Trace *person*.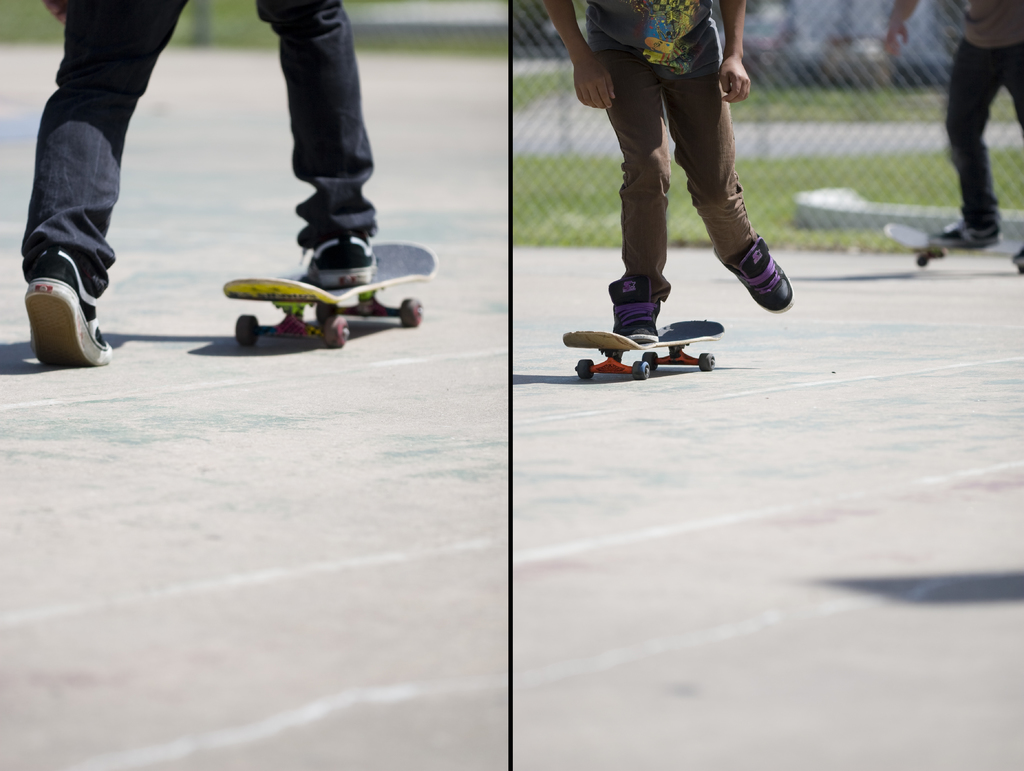
Traced to x1=20, y1=0, x2=380, y2=369.
